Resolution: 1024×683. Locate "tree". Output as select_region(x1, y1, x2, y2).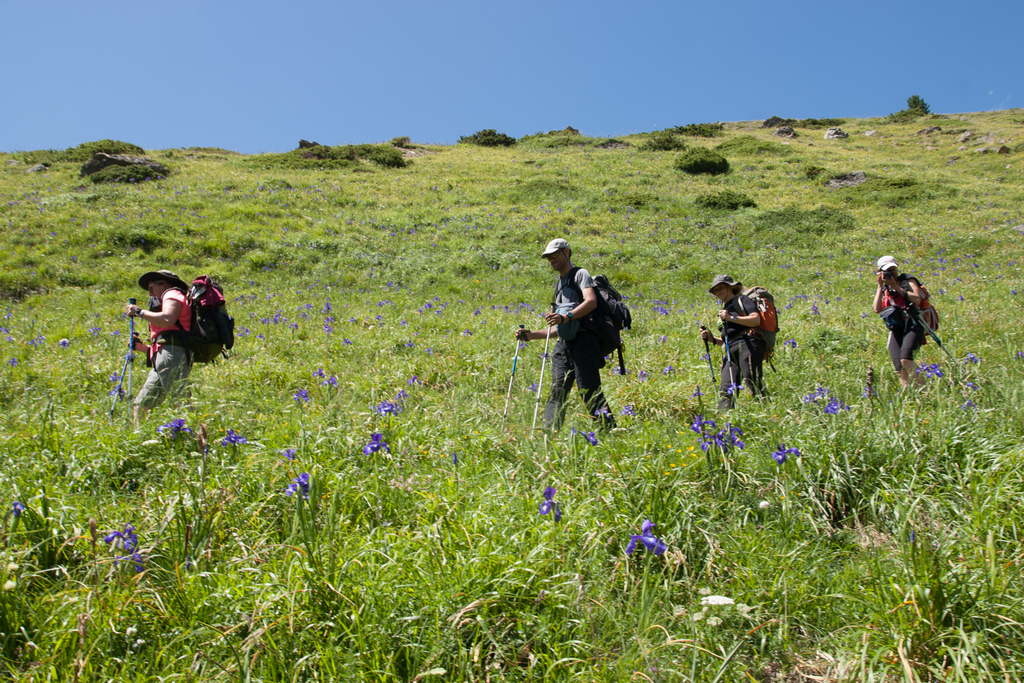
select_region(902, 94, 931, 115).
